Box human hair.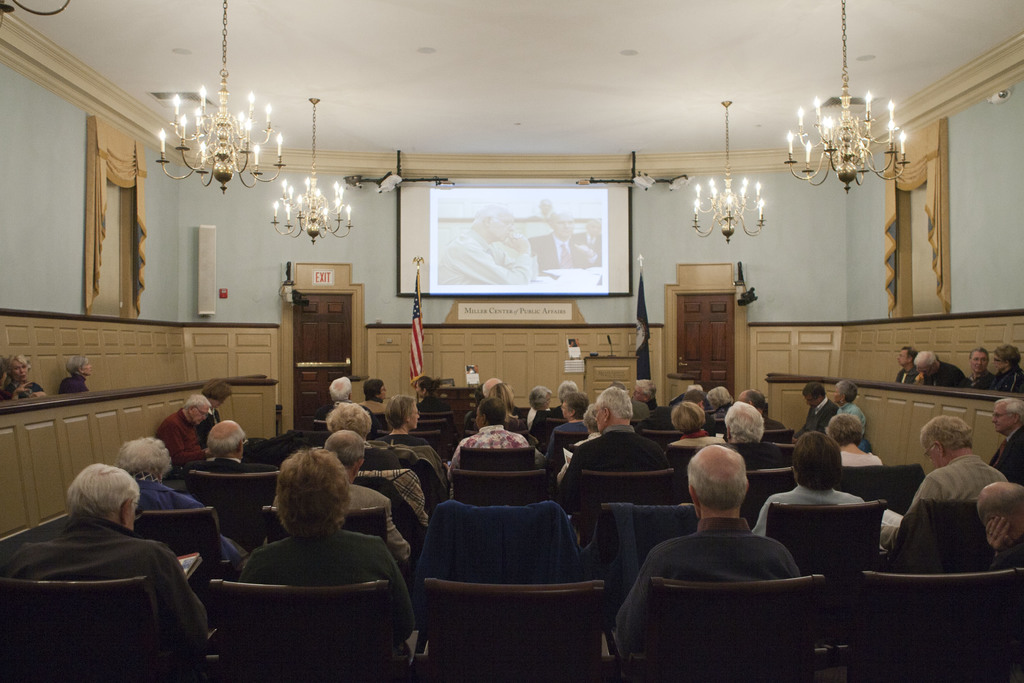
crop(977, 479, 1023, 517).
